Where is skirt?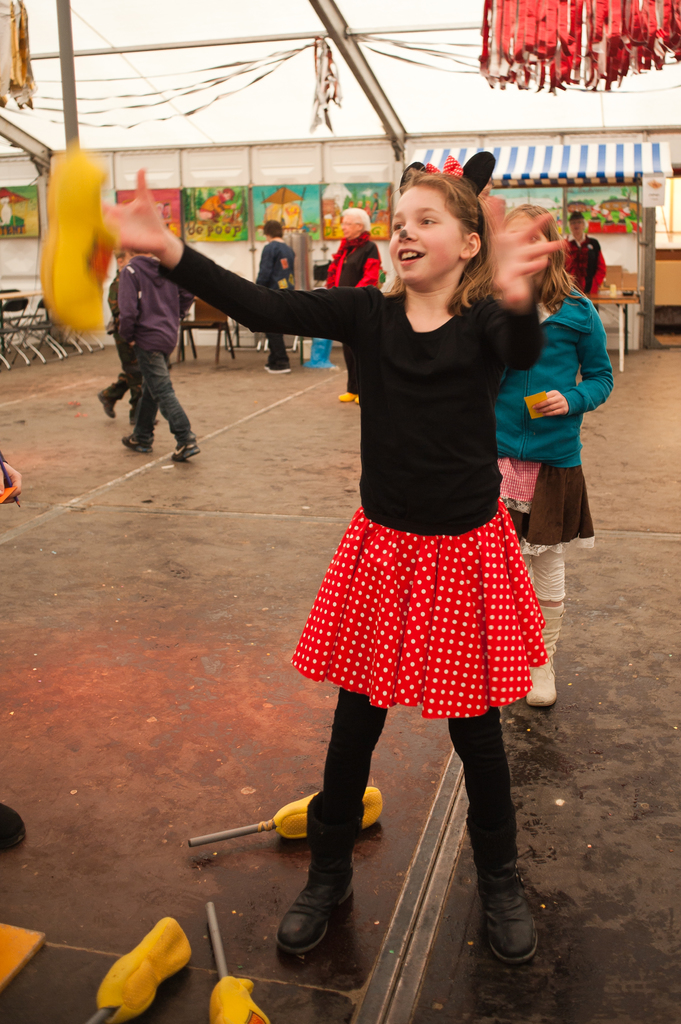
bbox=[291, 510, 551, 720].
